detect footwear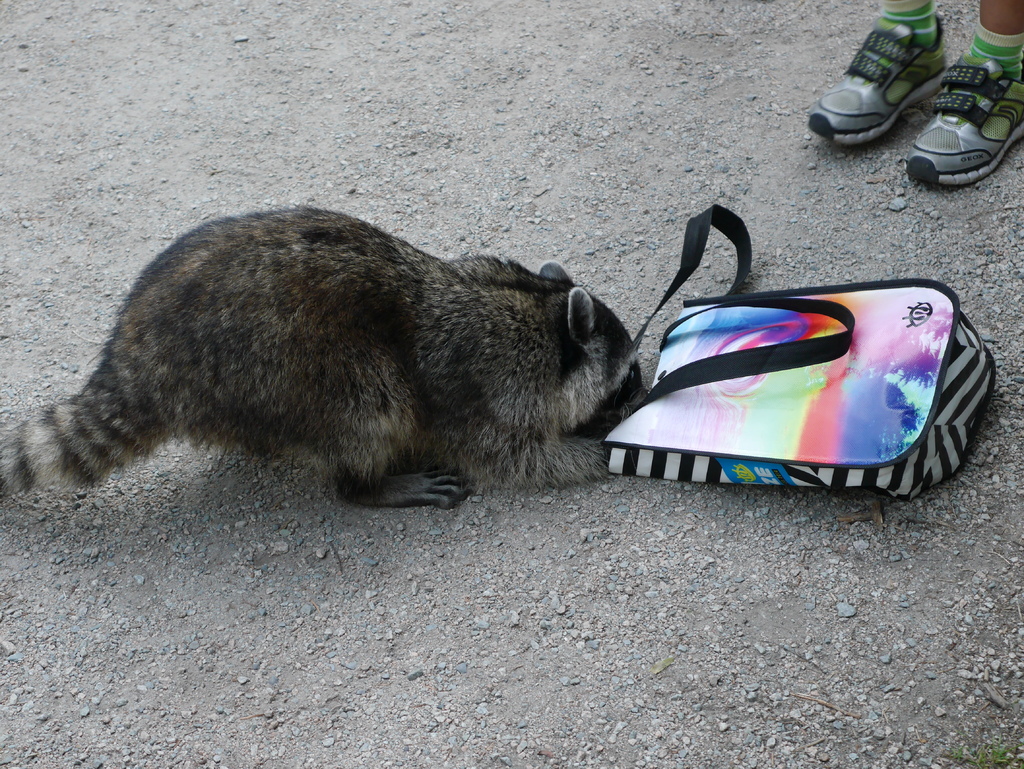
809, 13, 948, 147
